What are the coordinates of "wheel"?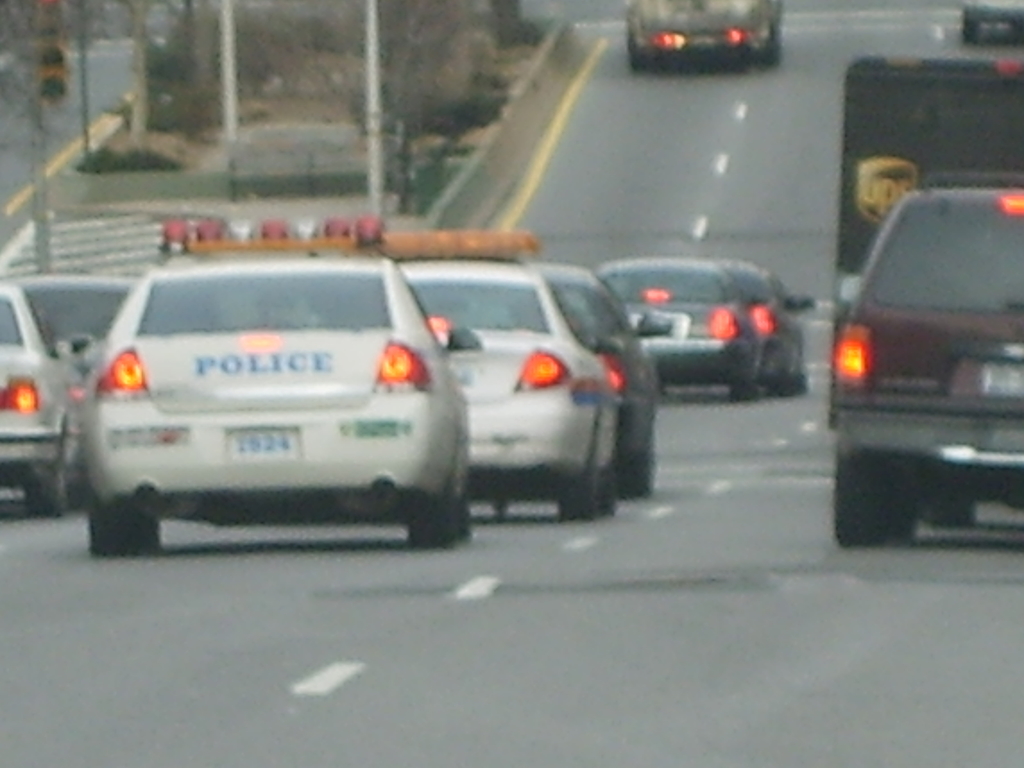
box(561, 460, 602, 519).
